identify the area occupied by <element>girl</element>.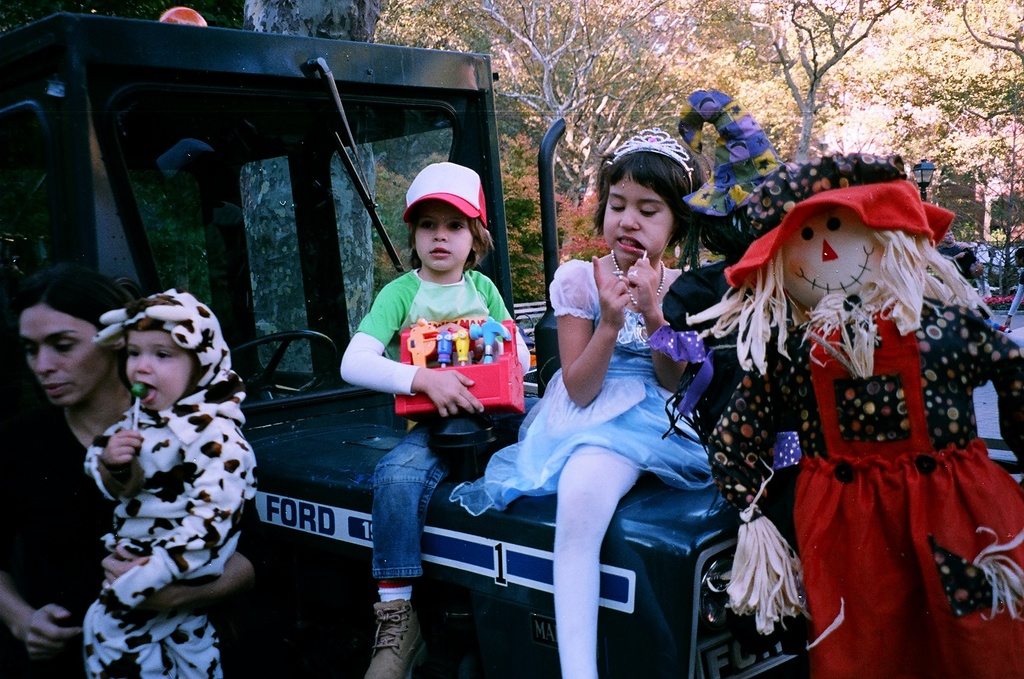
Area: (left=338, top=160, right=529, bottom=676).
